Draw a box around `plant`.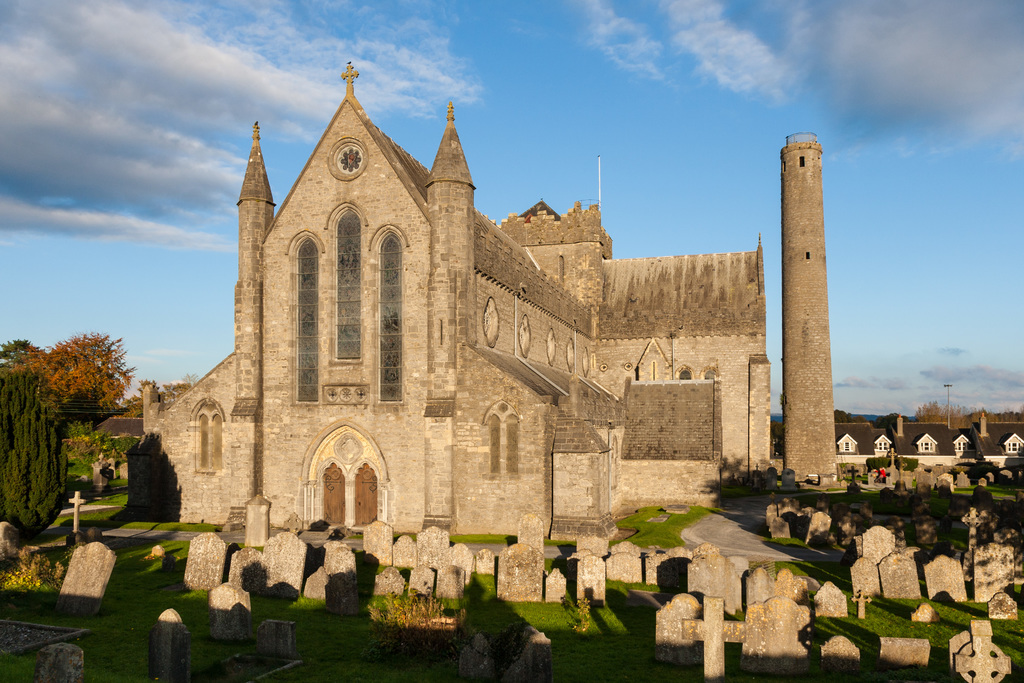
box=[564, 600, 597, 634].
